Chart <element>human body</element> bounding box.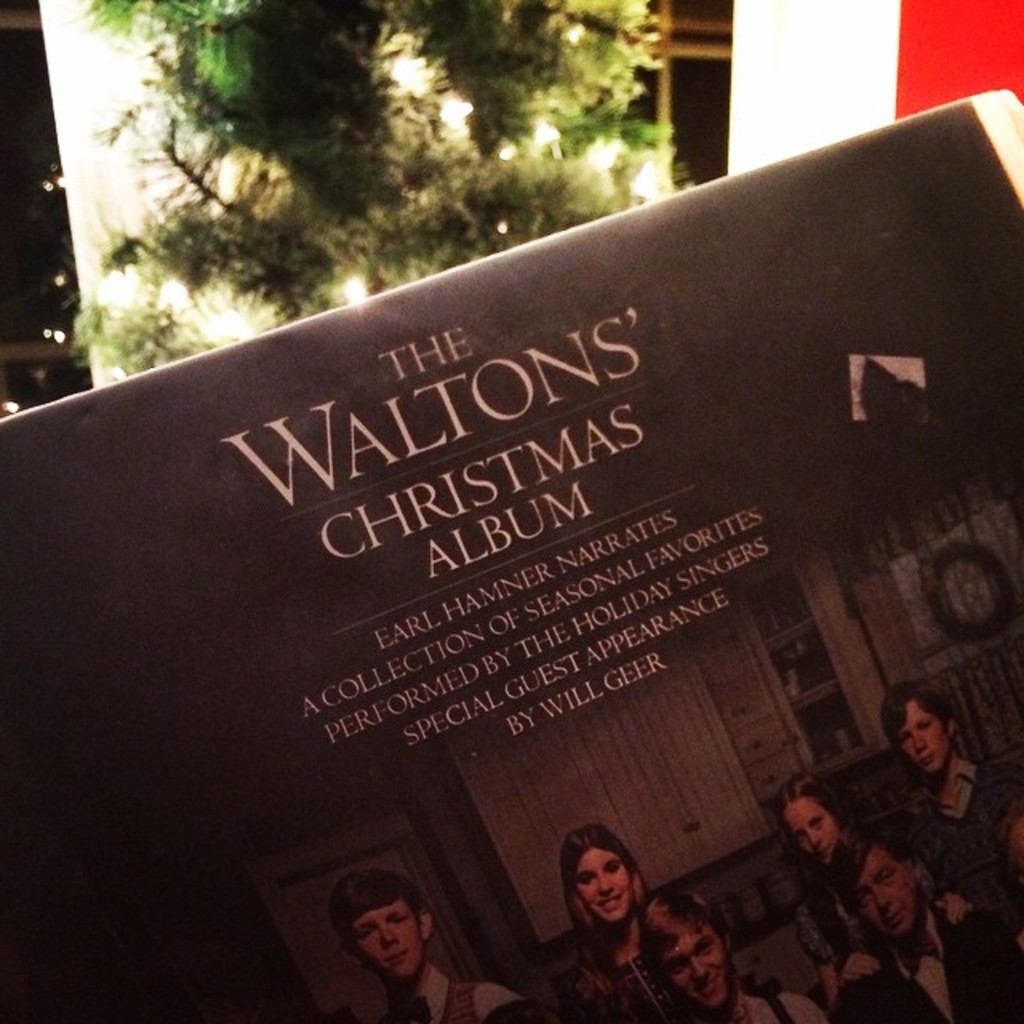
Charted: <region>894, 693, 1022, 910</region>.
